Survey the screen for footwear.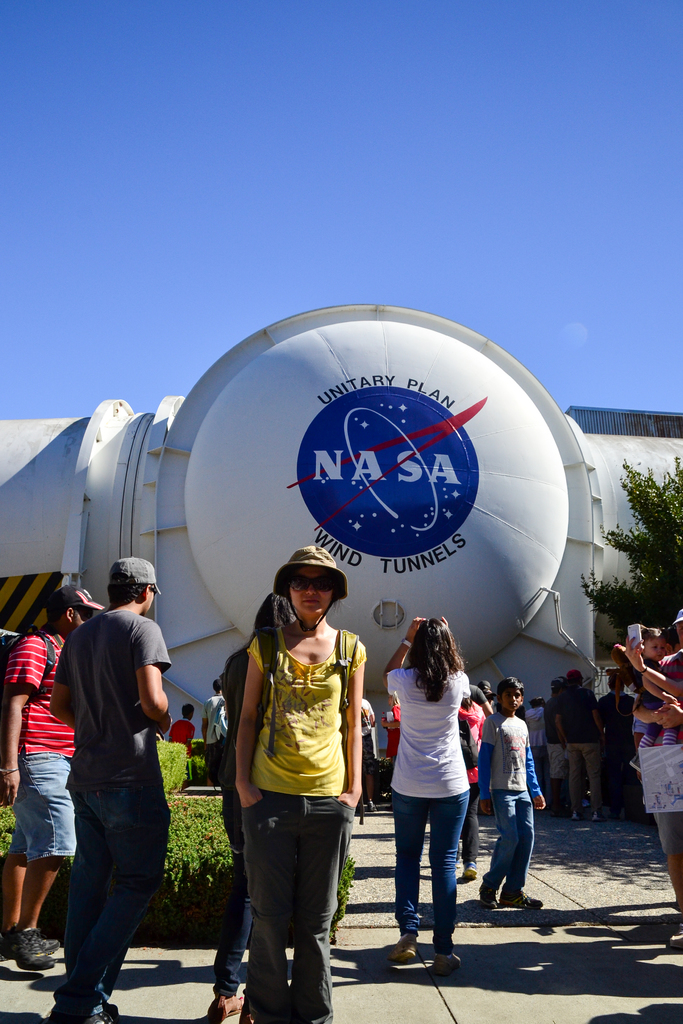
Survey found: 63,1007,116,1023.
